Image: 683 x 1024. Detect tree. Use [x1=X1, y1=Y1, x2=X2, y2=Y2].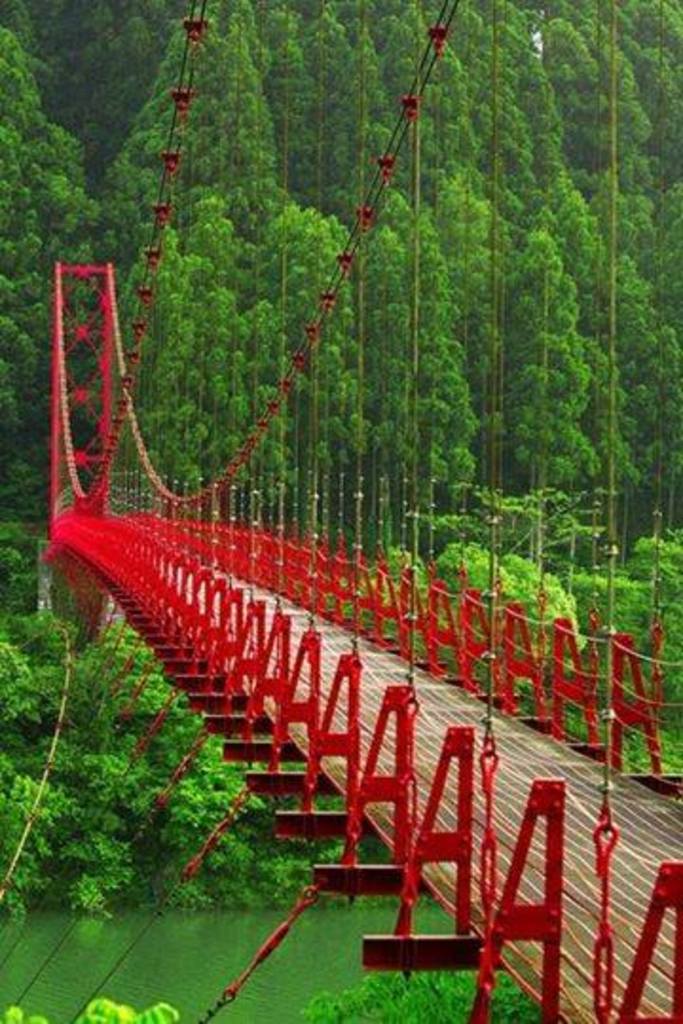
[x1=247, y1=0, x2=364, y2=135].
